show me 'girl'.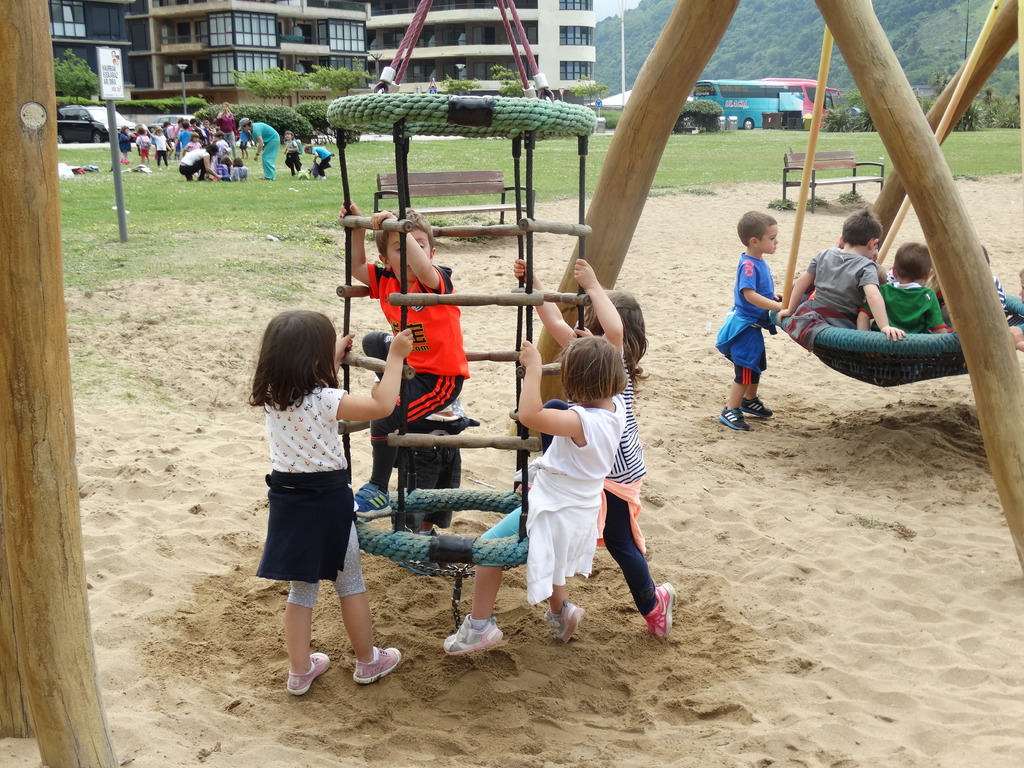
'girl' is here: rect(118, 125, 136, 164).
